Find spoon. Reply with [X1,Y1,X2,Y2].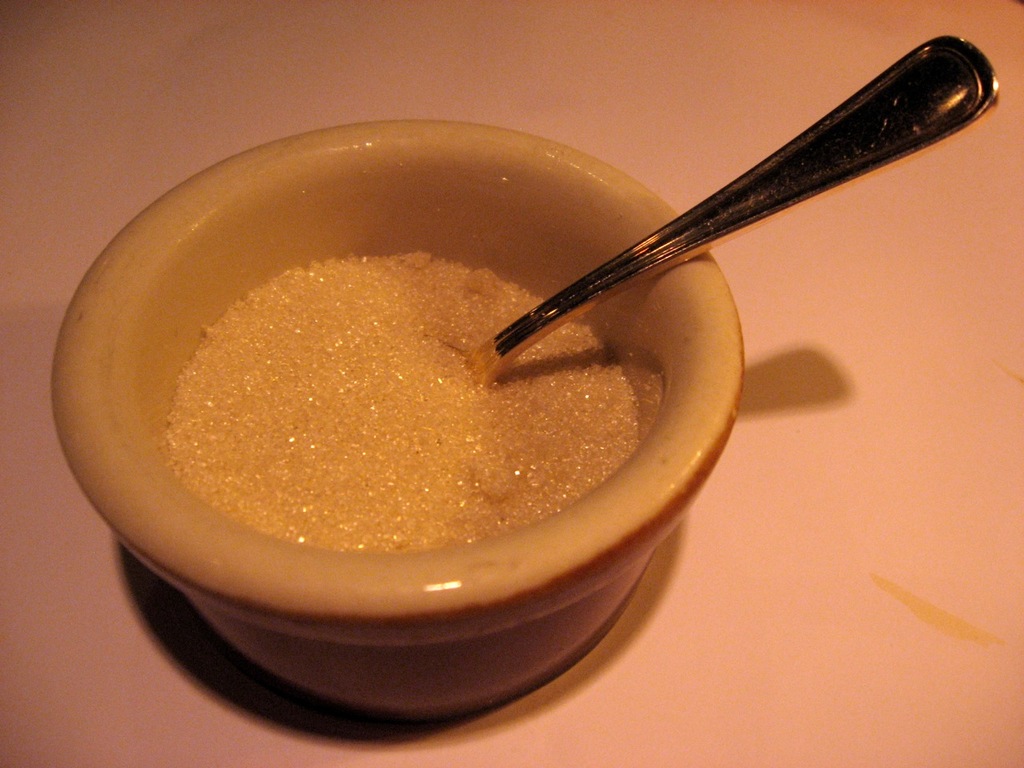
[465,34,999,394].
